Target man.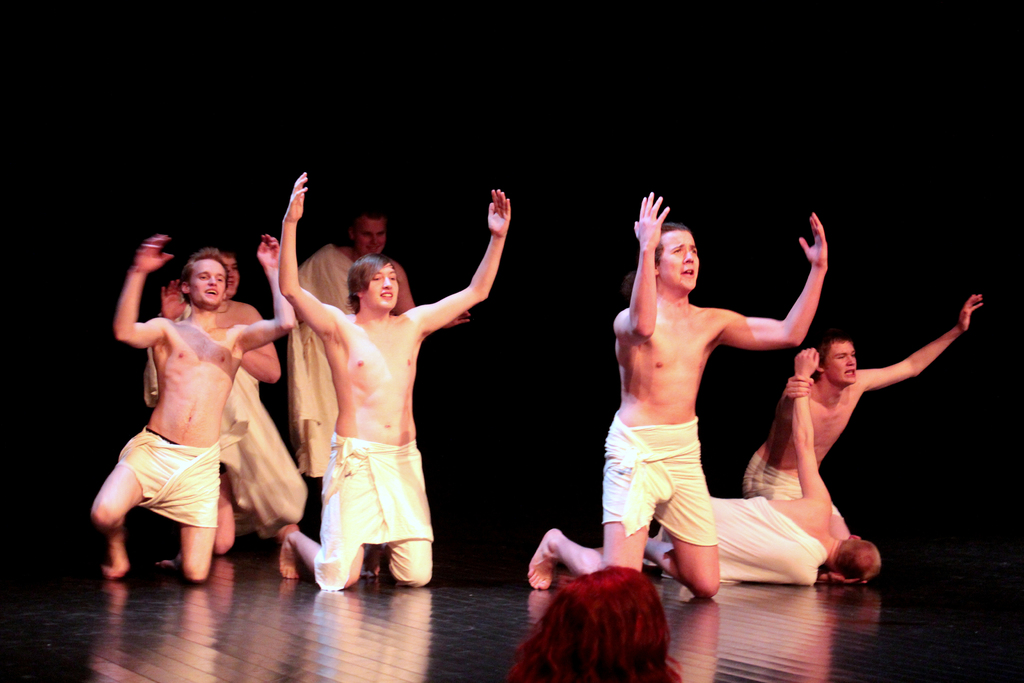
Target region: [520,189,840,594].
